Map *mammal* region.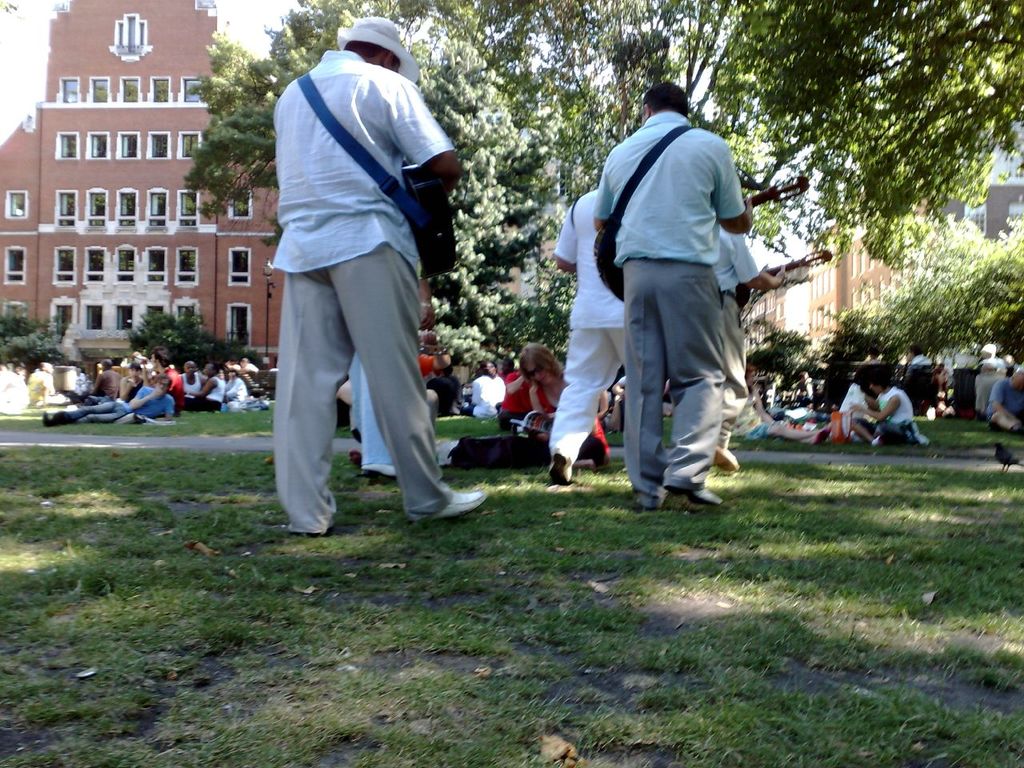
Mapped to x1=526, y1=342, x2=608, y2=464.
